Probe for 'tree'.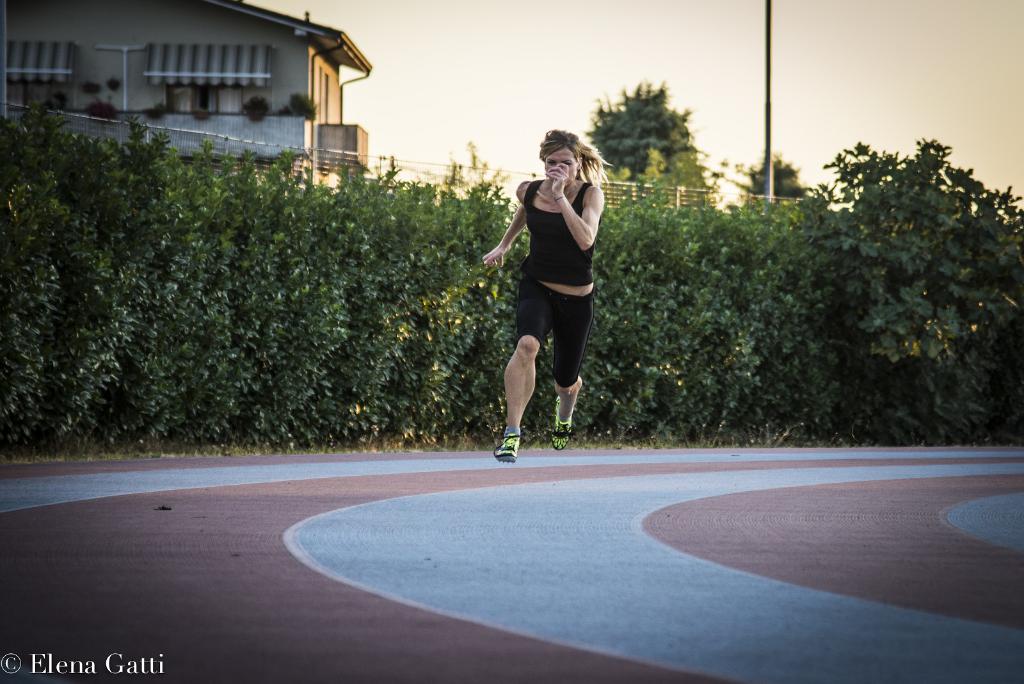
Probe result: 726/149/799/204.
